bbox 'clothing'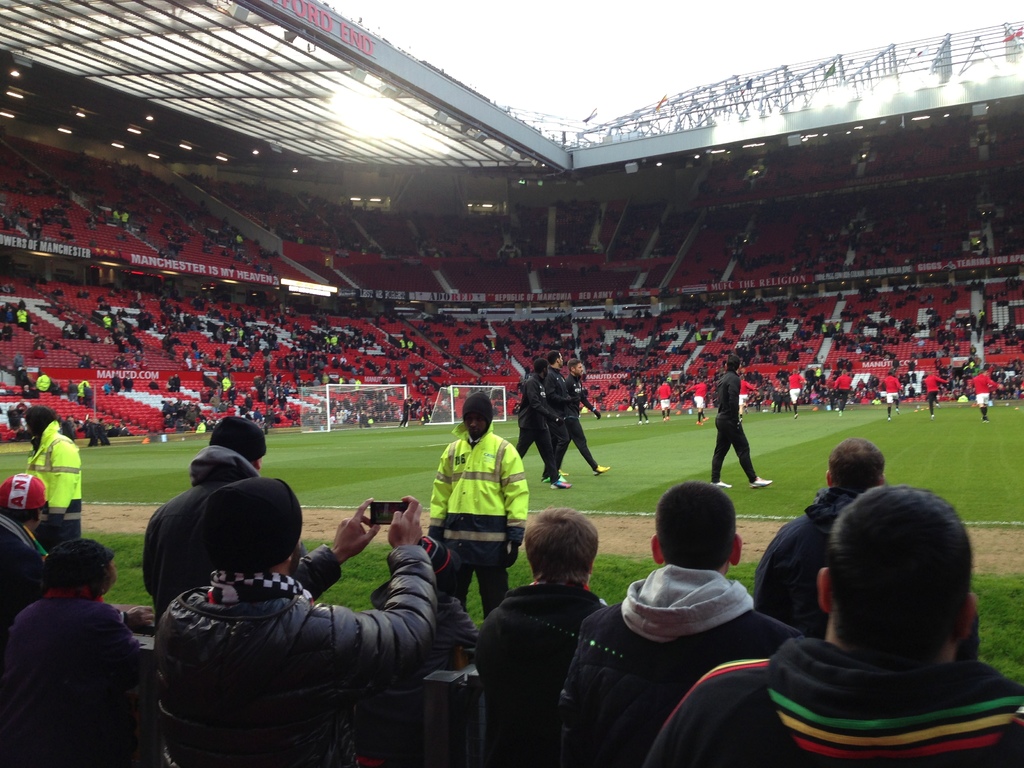
<box>650,654,1023,767</box>
